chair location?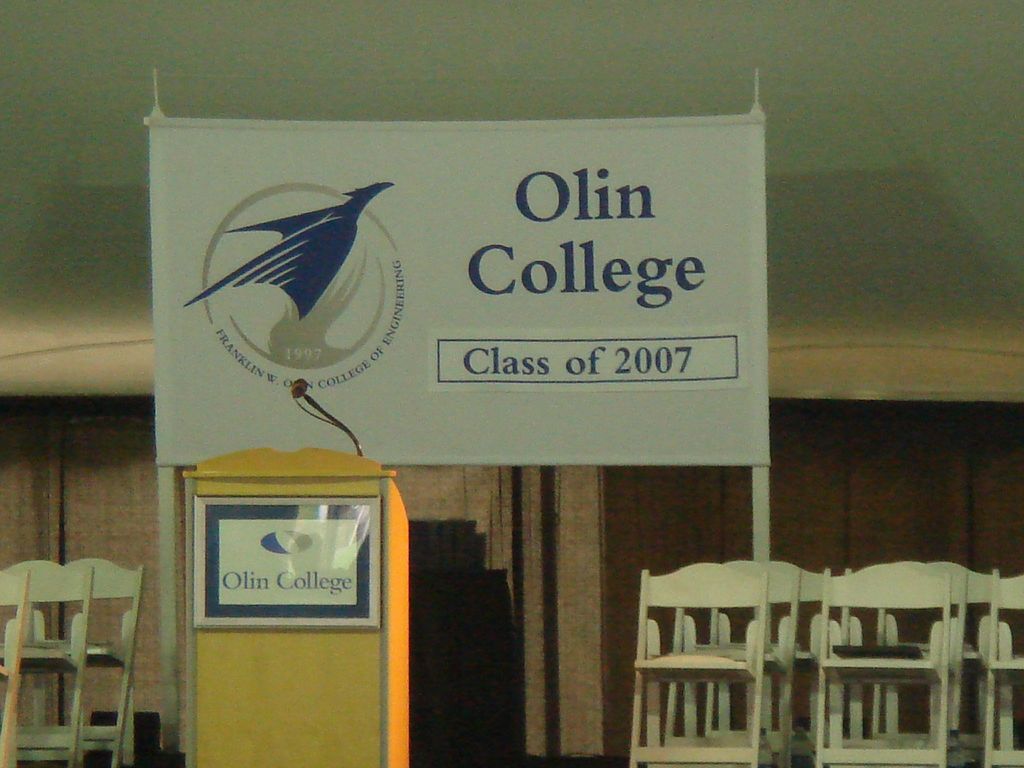
[663,557,802,767]
